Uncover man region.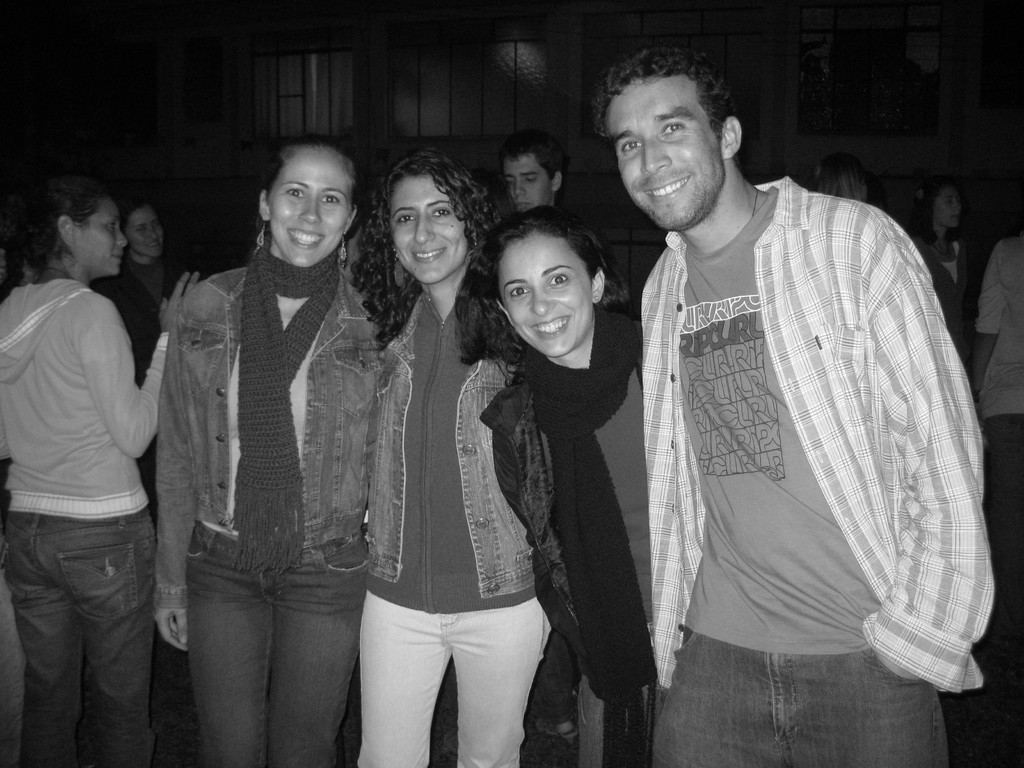
Uncovered: [499,135,564,211].
